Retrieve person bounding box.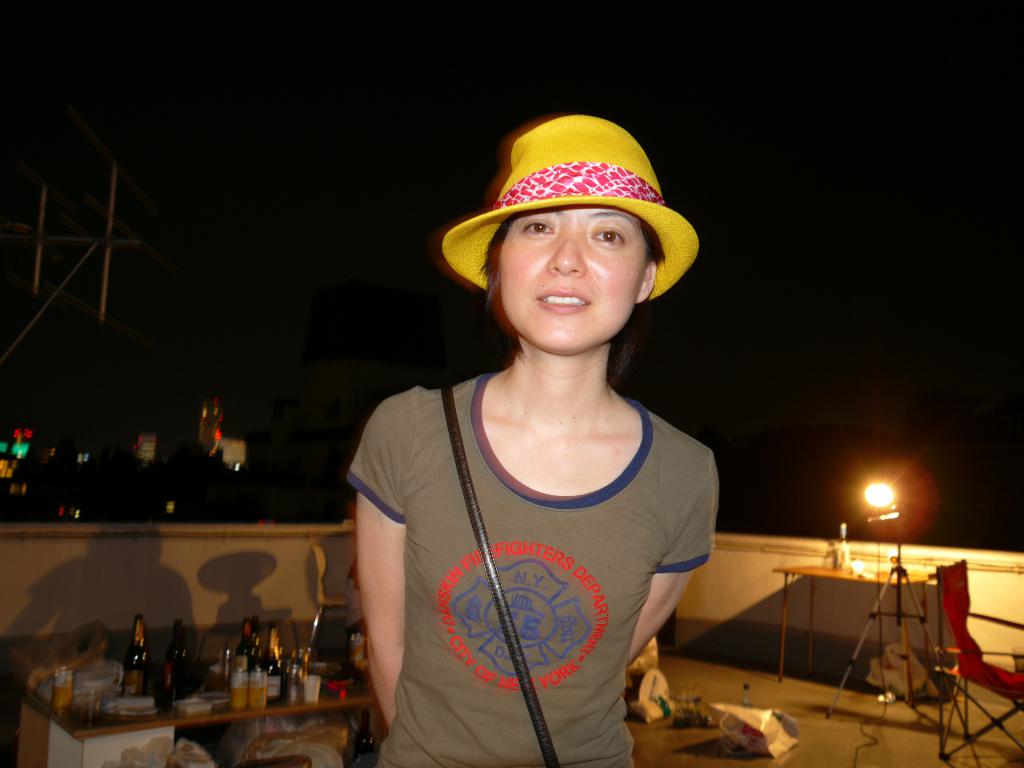
Bounding box: bbox=[354, 154, 748, 767].
